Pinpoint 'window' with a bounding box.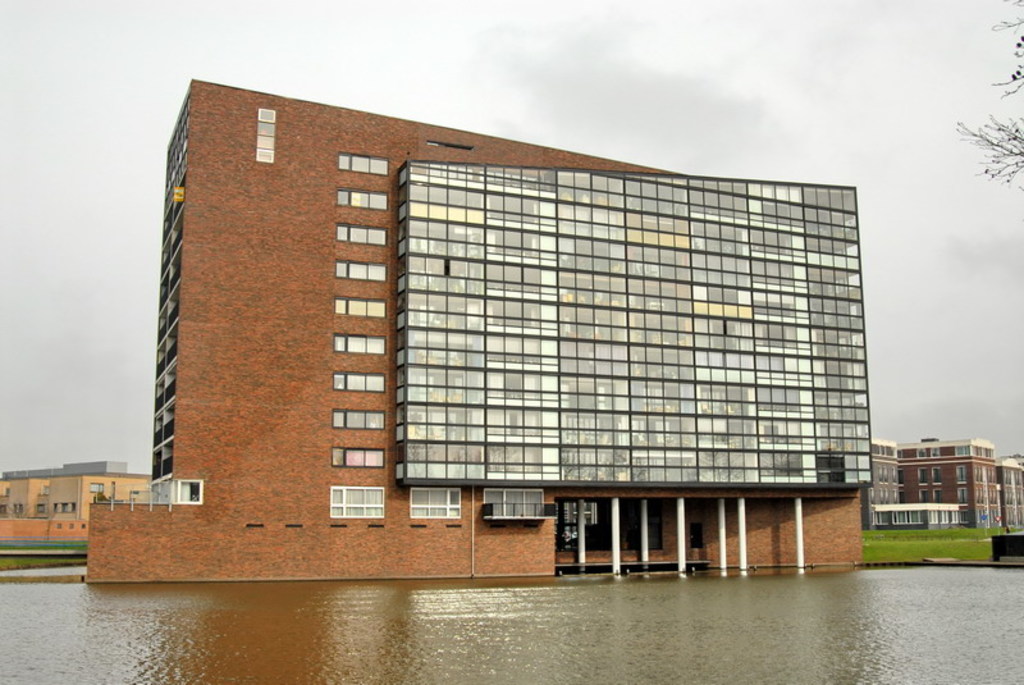
0 506 8 516.
